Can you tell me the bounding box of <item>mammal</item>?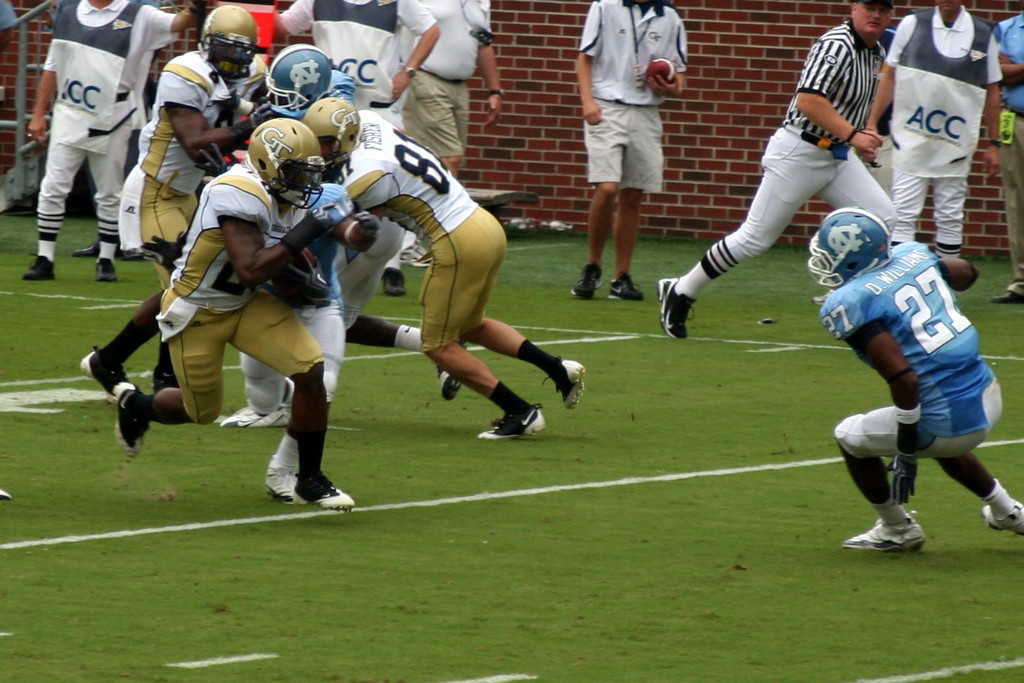
(x1=866, y1=0, x2=1006, y2=256).
